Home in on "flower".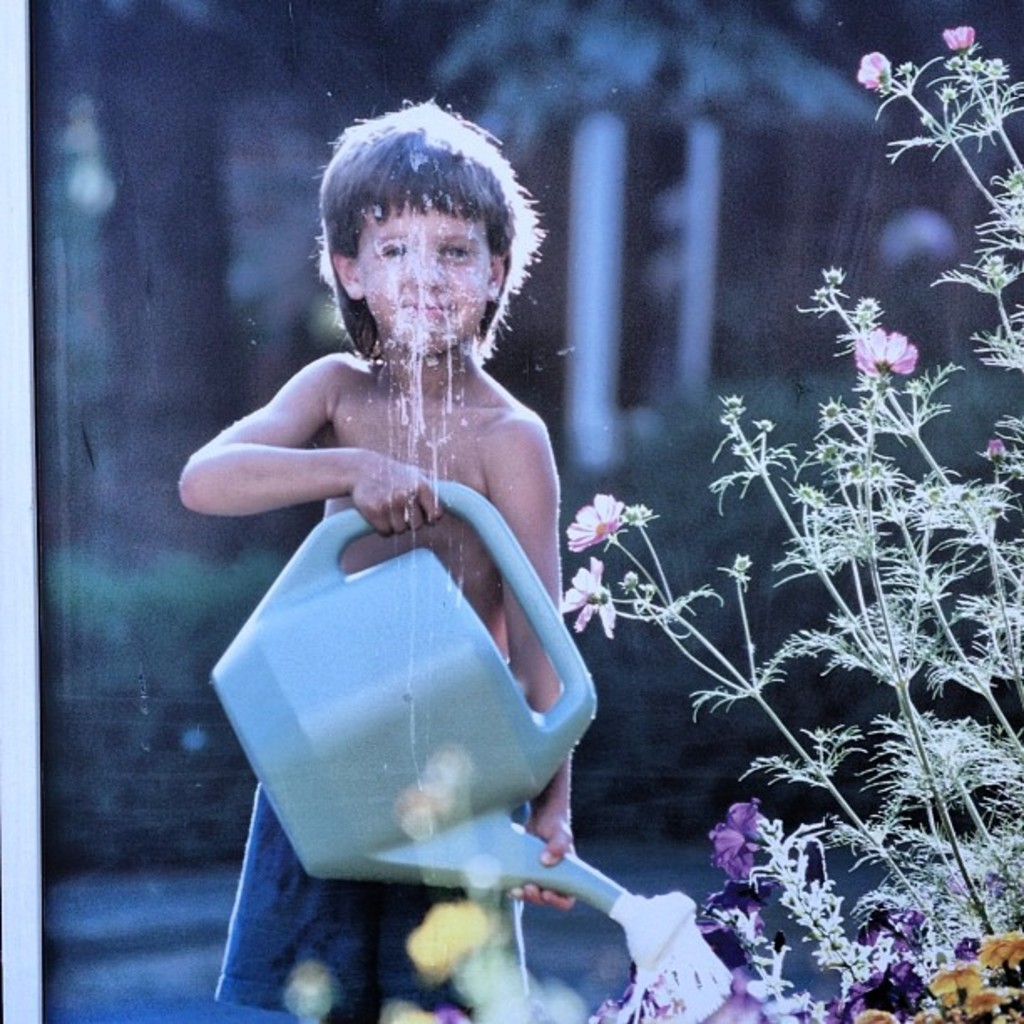
Homed in at 567, 494, 622, 550.
